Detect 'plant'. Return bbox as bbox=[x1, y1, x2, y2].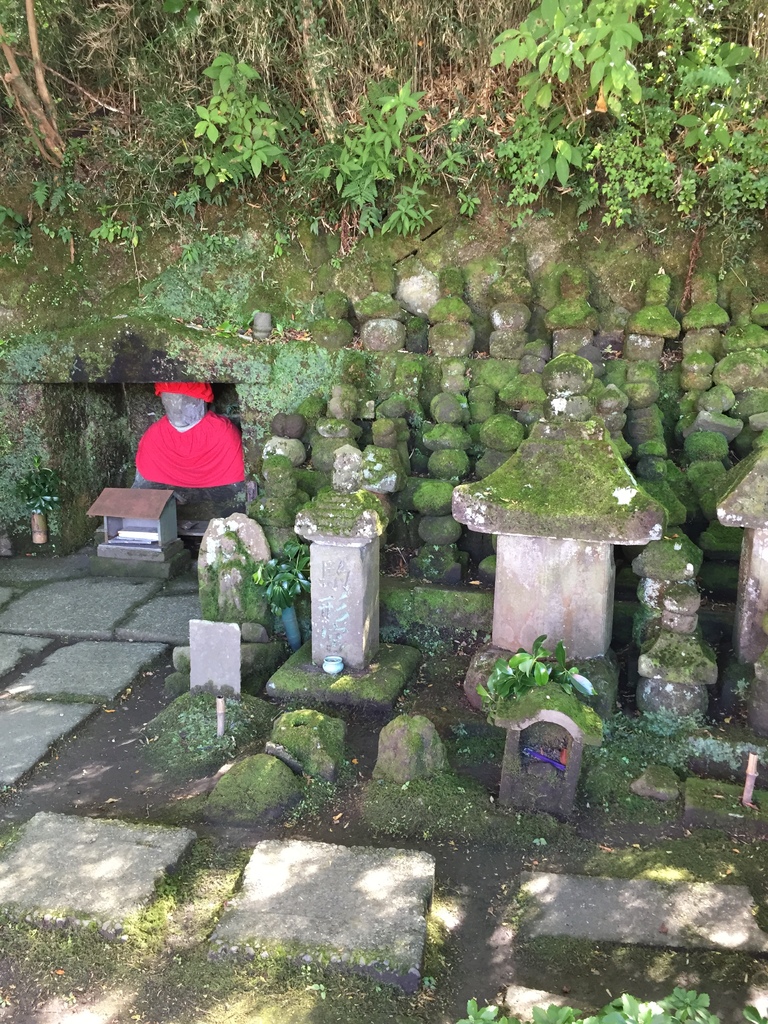
bbox=[179, 47, 289, 192].
